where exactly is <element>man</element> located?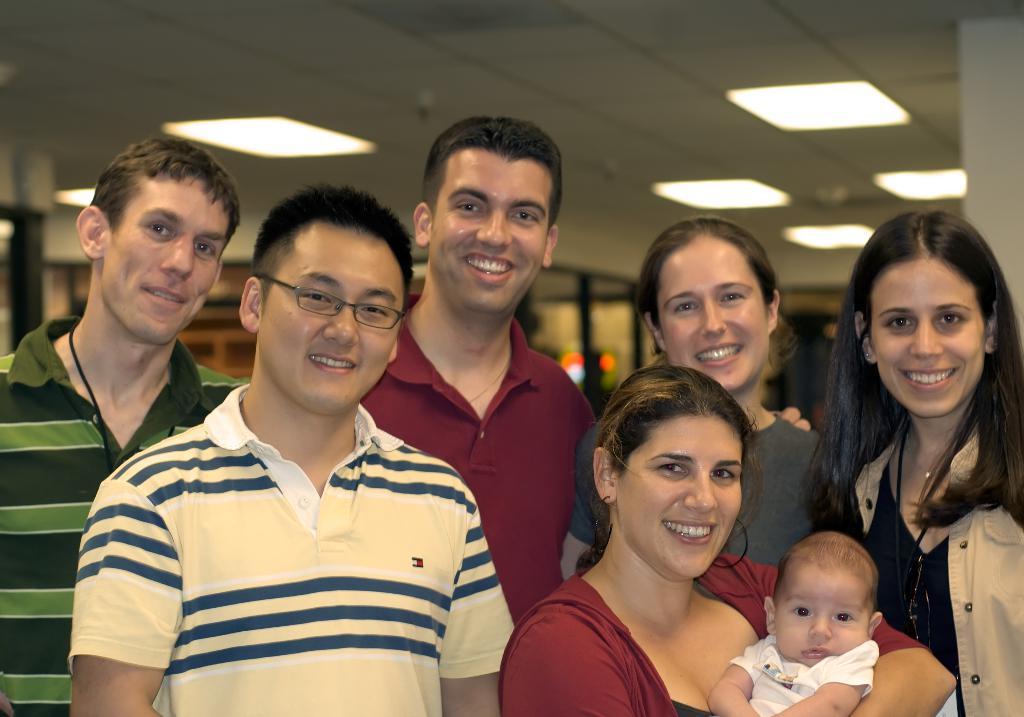
Its bounding box is rect(358, 117, 812, 620).
